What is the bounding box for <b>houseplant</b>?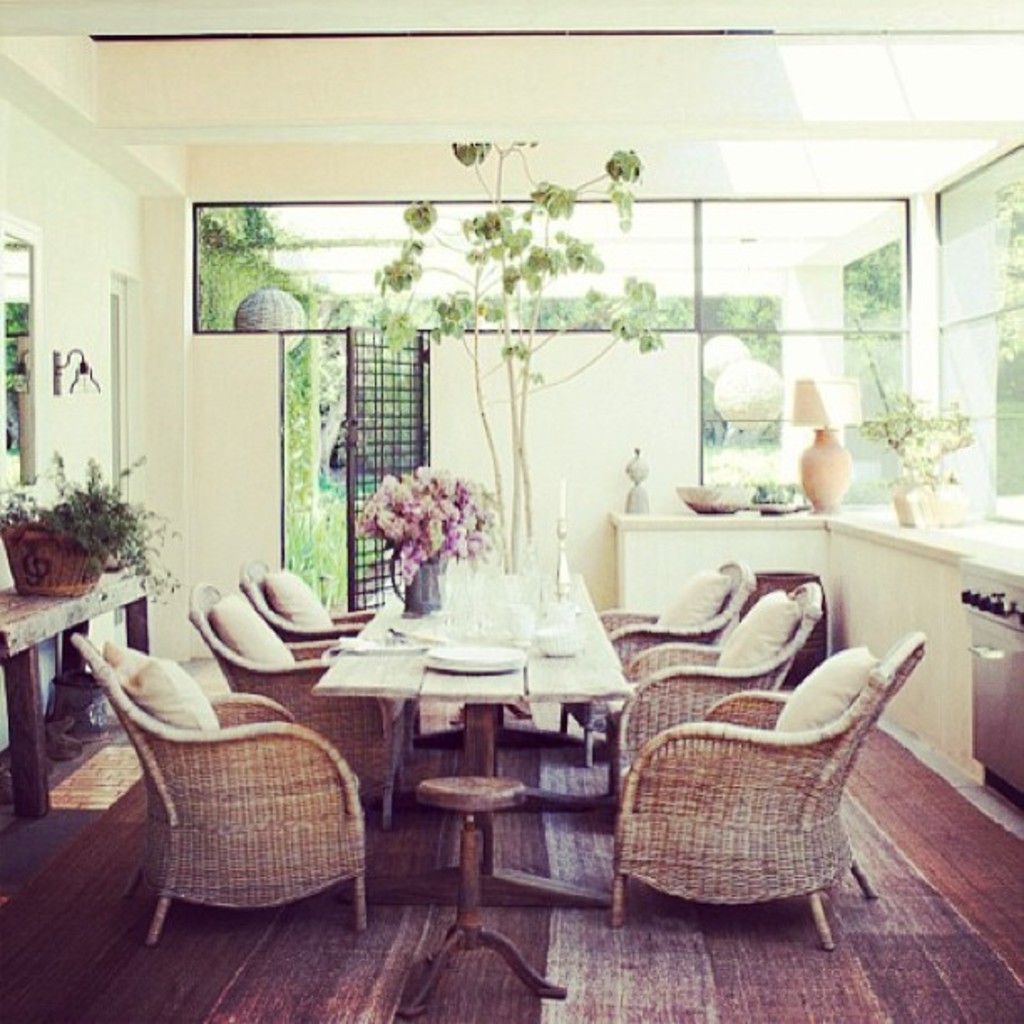
x1=7, y1=462, x2=147, y2=619.
